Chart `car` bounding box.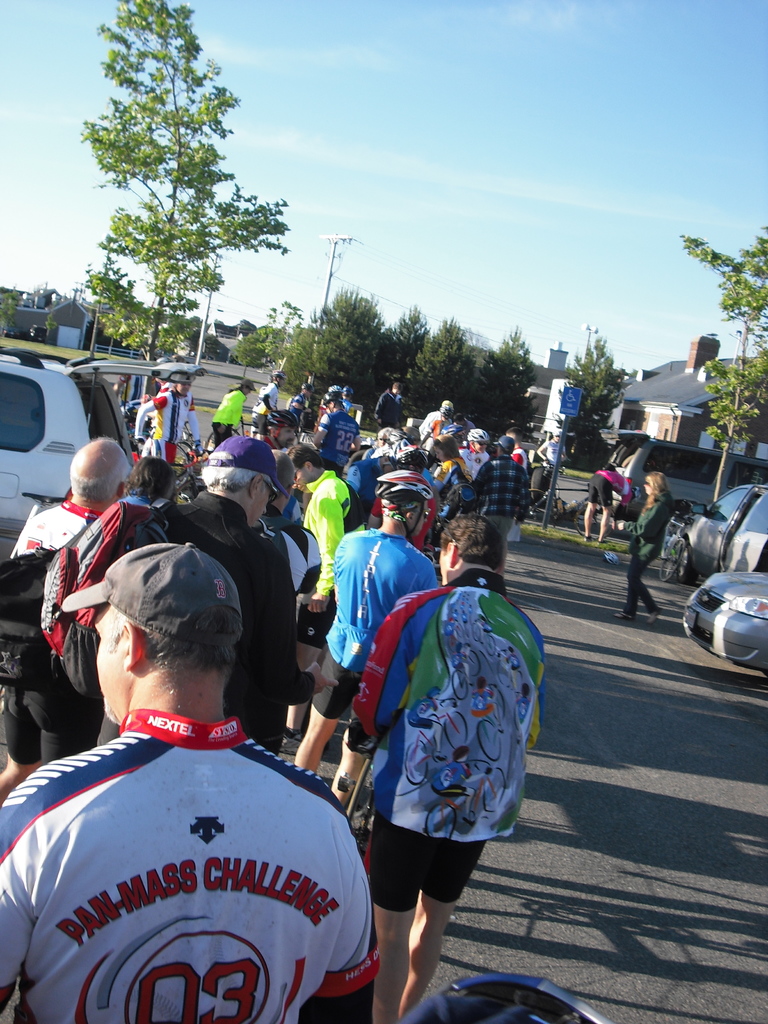
Charted: (x1=0, y1=364, x2=141, y2=547).
